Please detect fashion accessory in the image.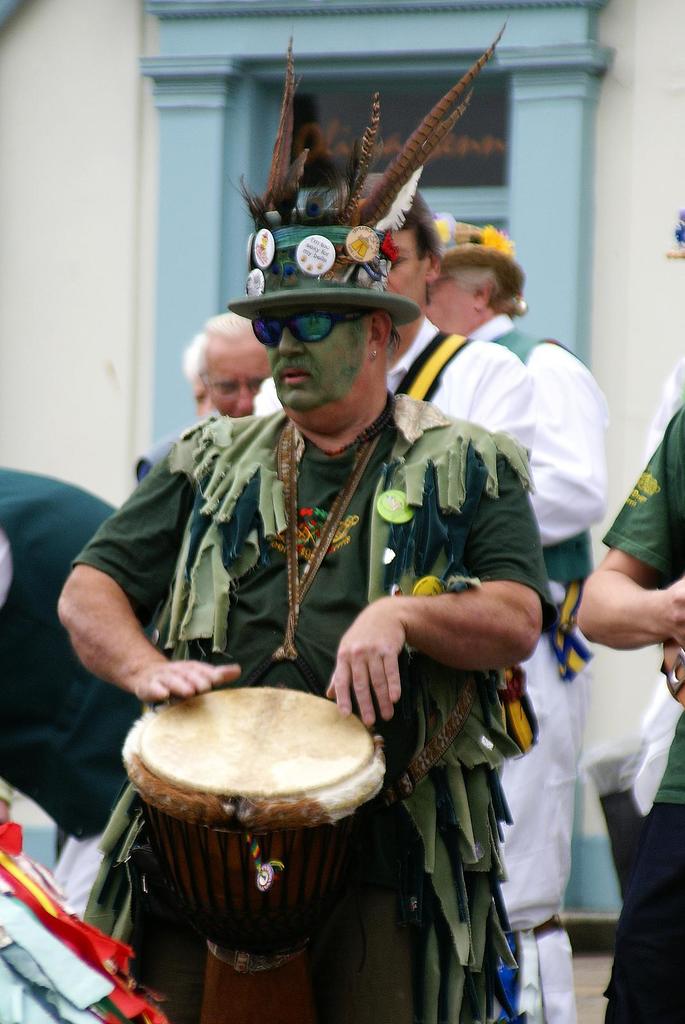
Rect(429, 213, 530, 315).
